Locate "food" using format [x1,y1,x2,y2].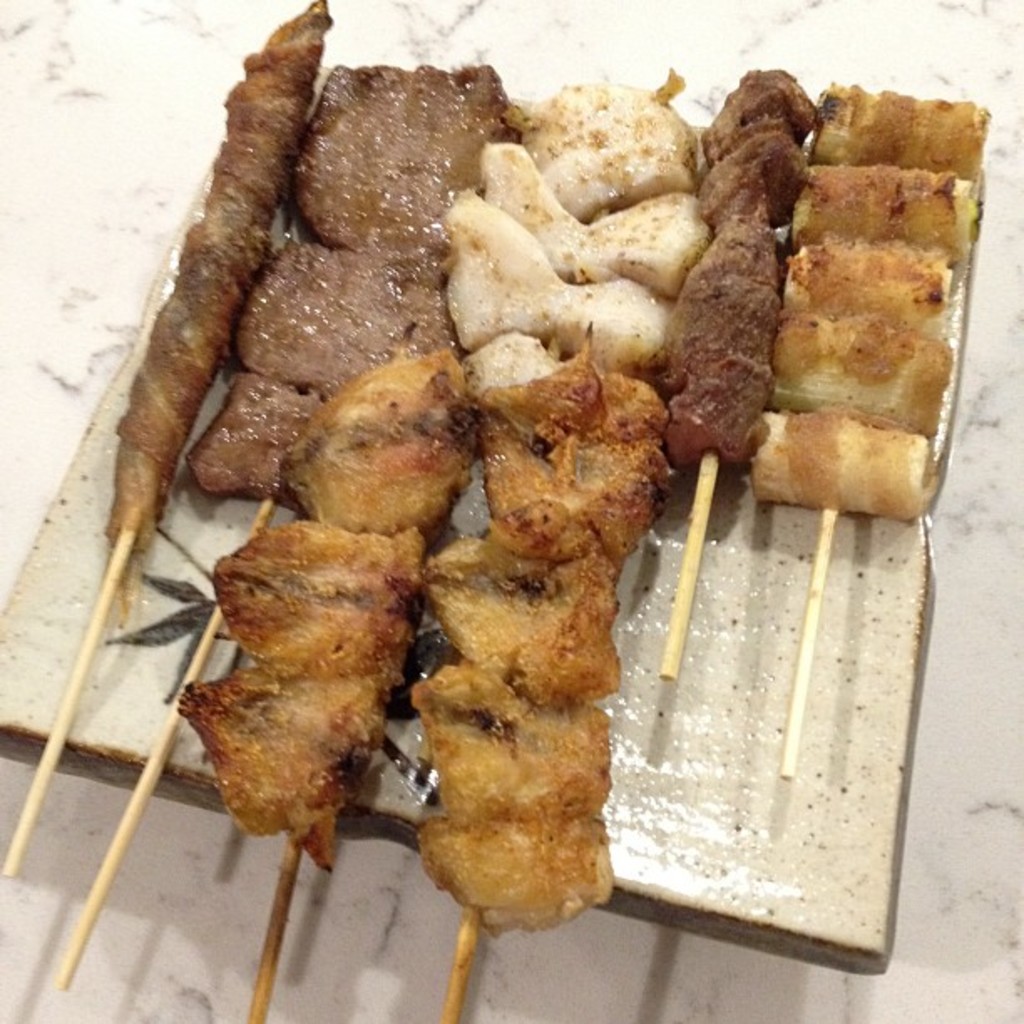
[808,77,987,186].
